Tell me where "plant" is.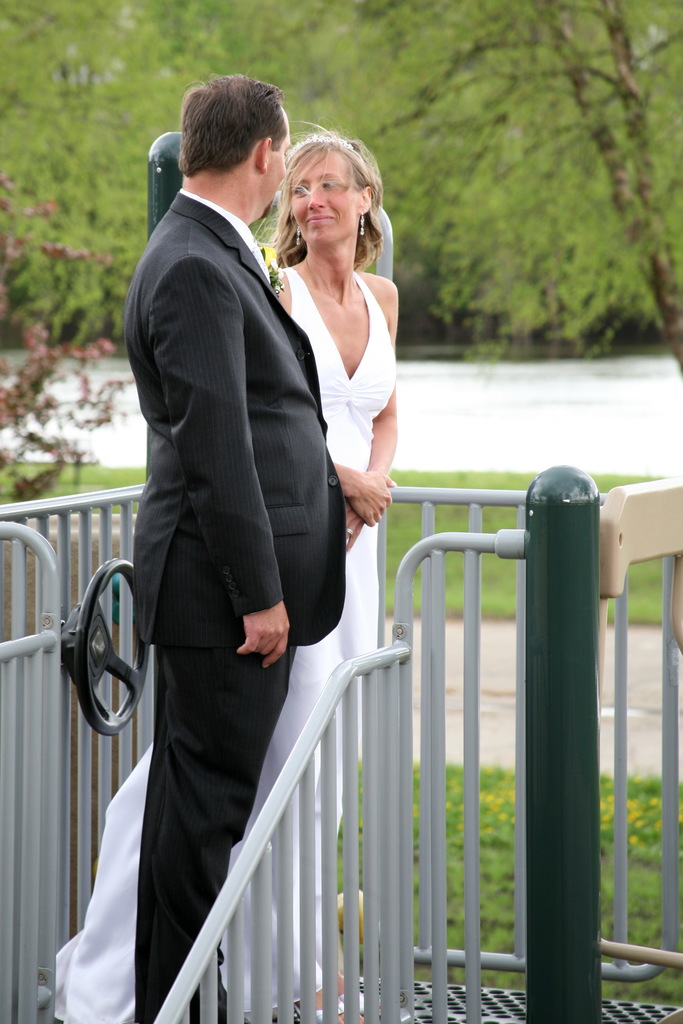
"plant" is at <bbox>426, 500, 473, 534</bbox>.
